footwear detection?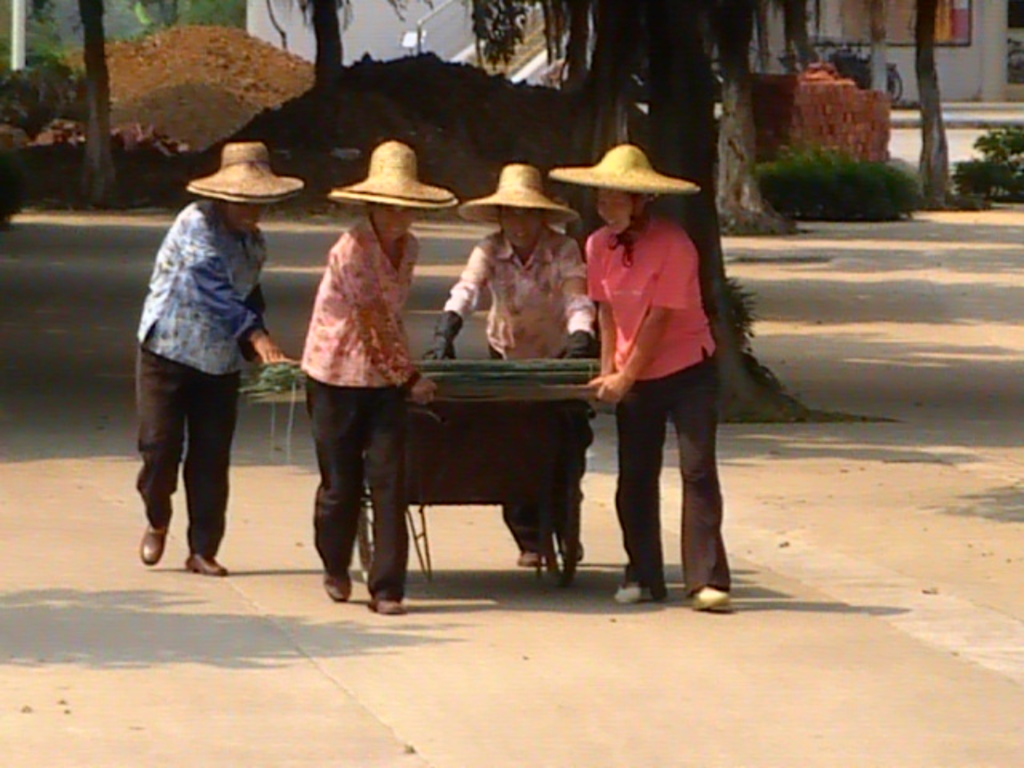
<bbox>318, 566, 354, 597</bbox>
